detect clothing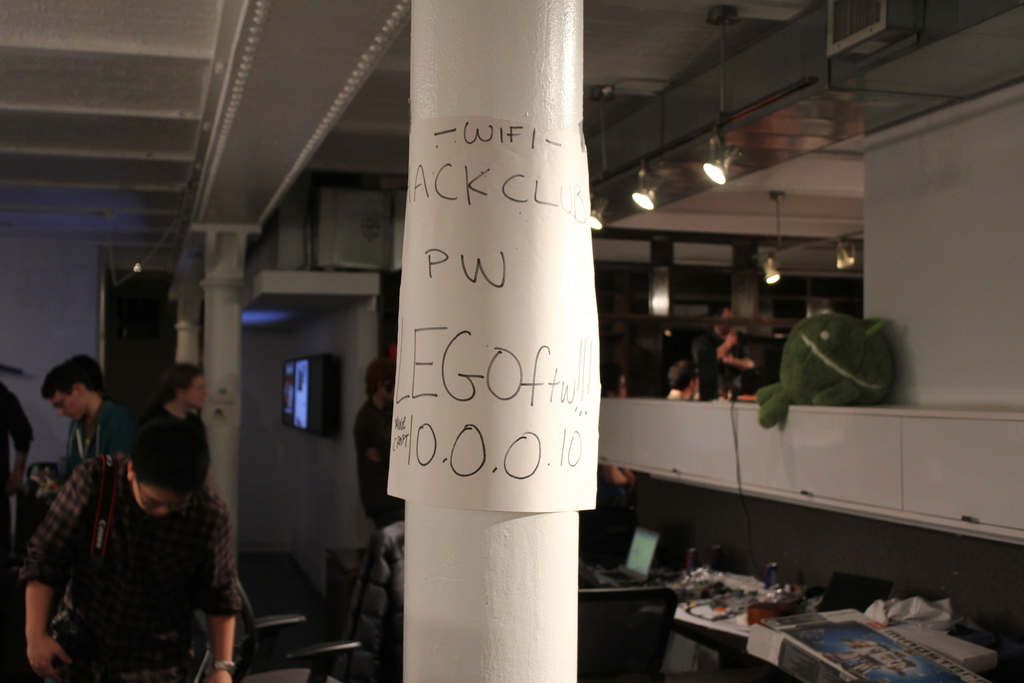
[696, 317, 752, 406]
